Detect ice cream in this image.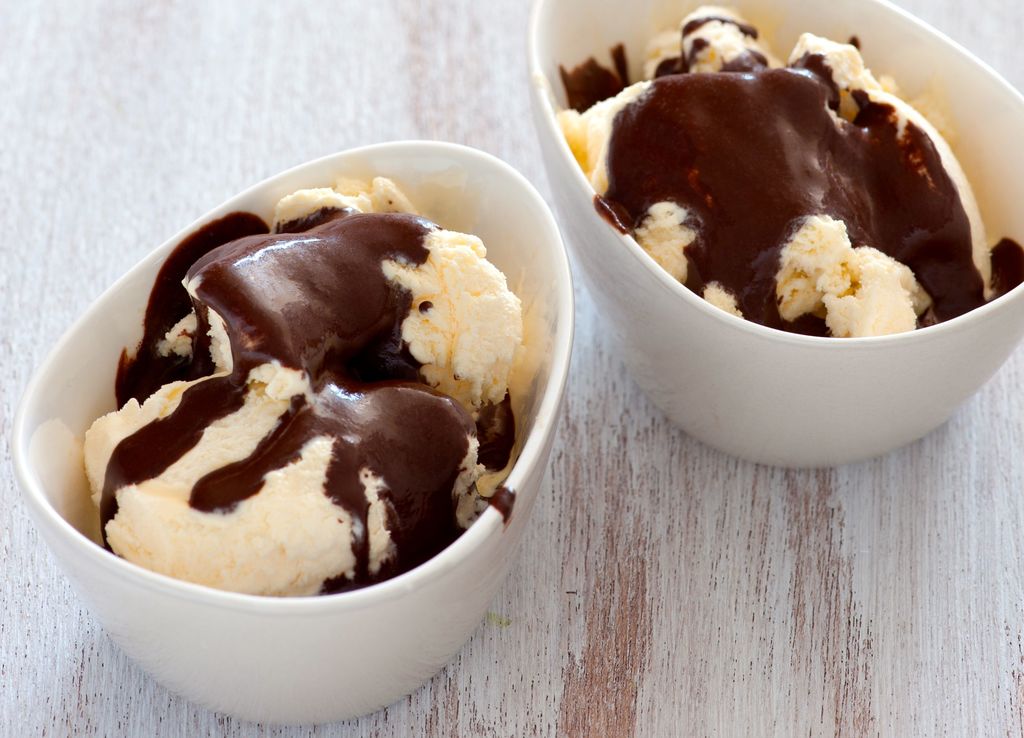
Detection: left=564, top=0, right=1018, bottom=341.
